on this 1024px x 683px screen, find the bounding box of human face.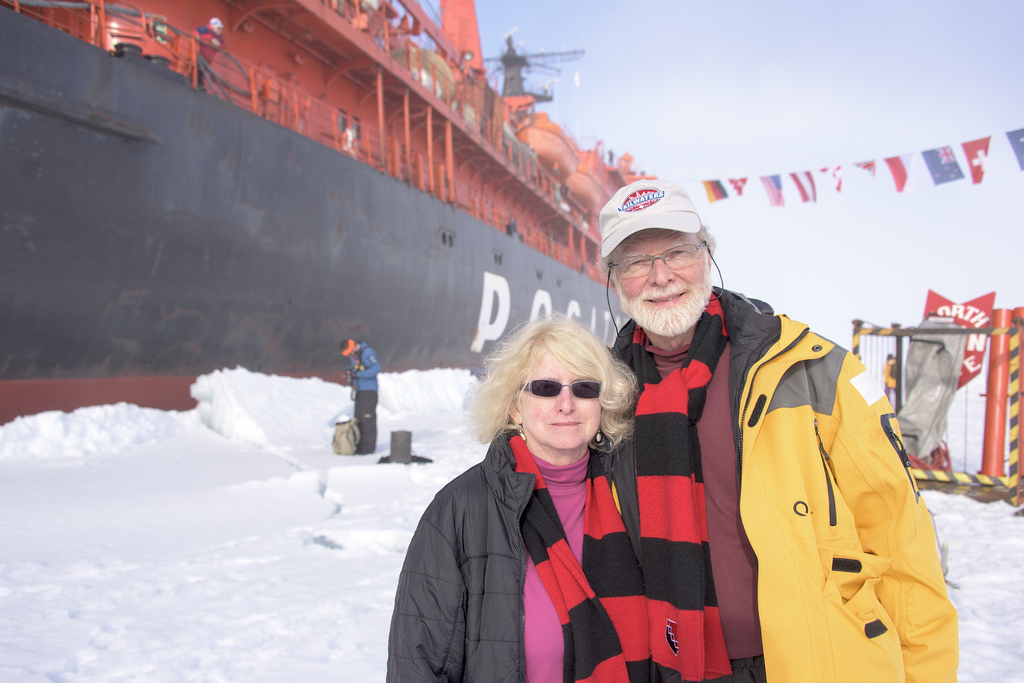
Bounding box: (left=620, top=229, right=707, bottom=339).
